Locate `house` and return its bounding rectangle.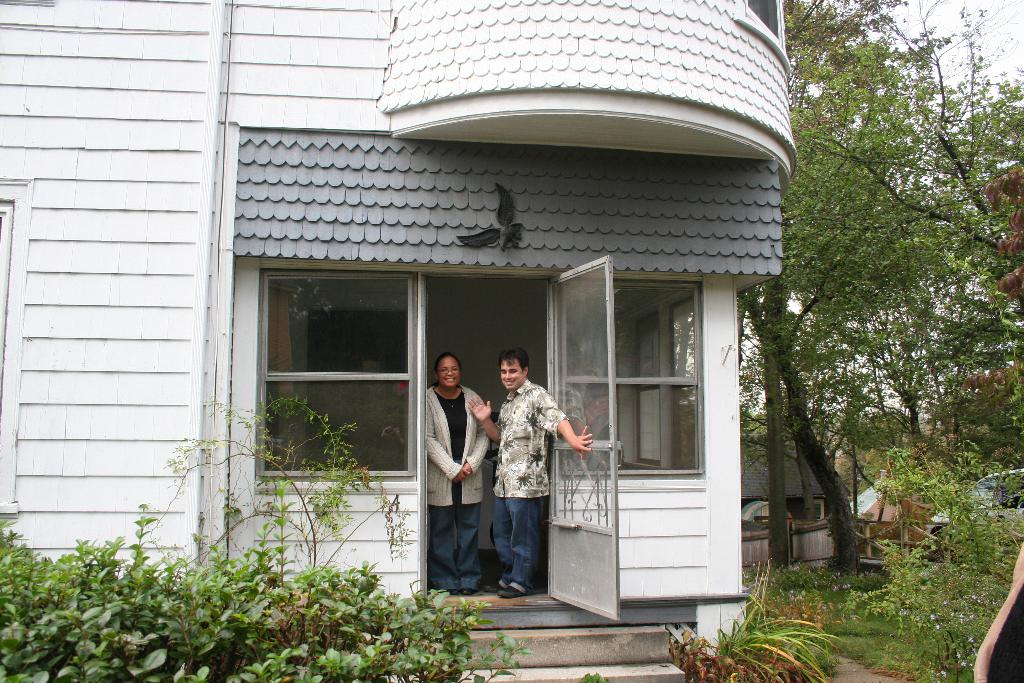
[x1=0, y1=0, x2=797, y2=682].
